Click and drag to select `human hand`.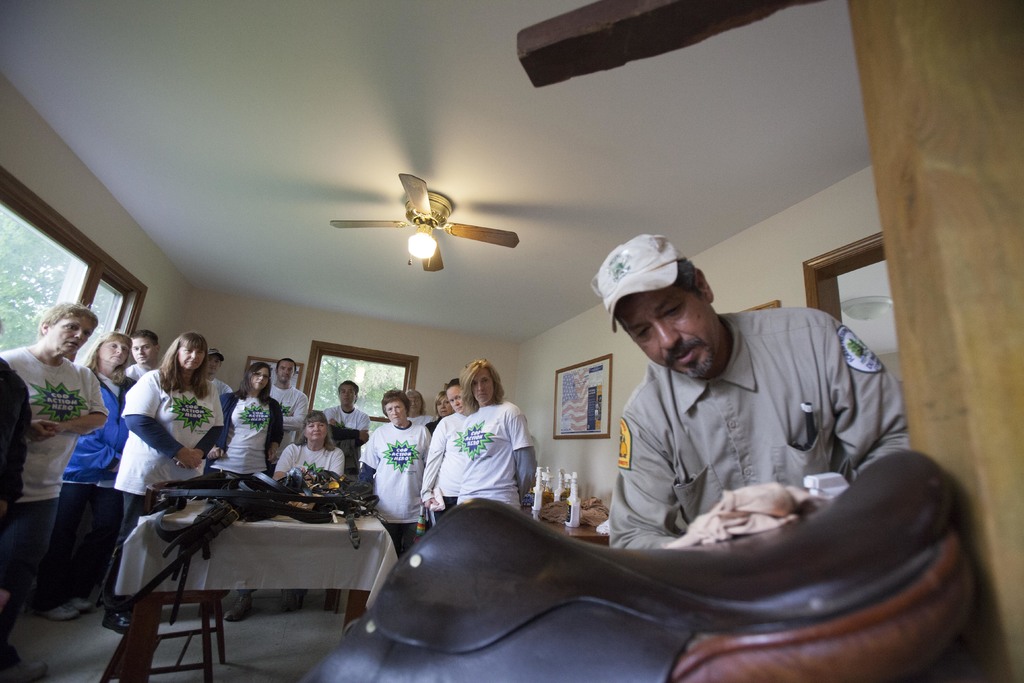
Selection: box(0, 498, 12, 516).
